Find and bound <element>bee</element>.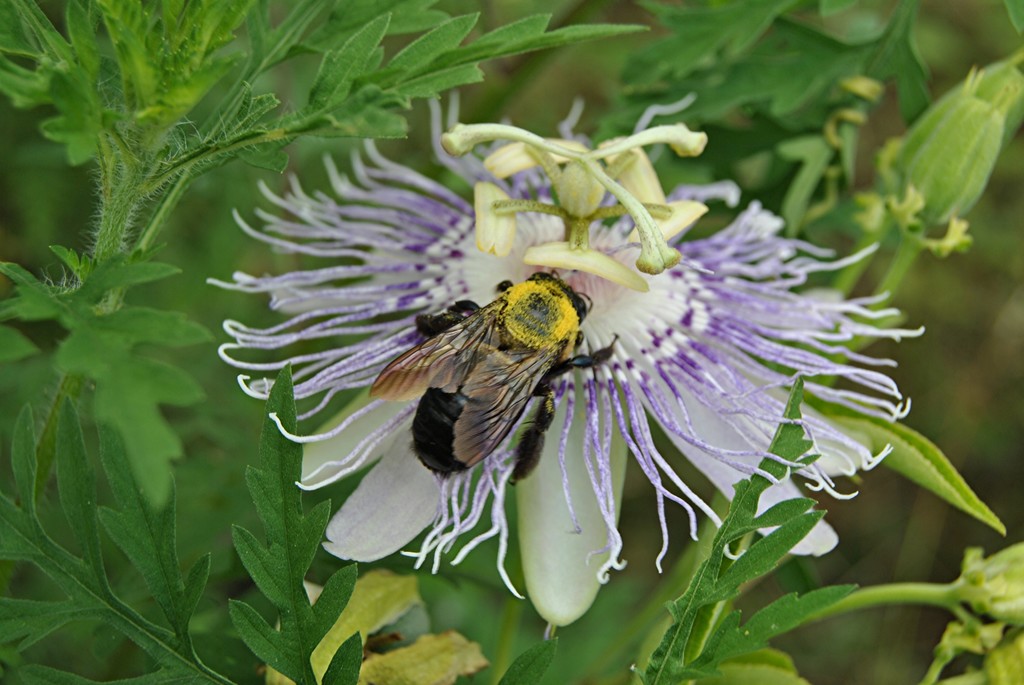
Bound: detection(362, 251, 606, 496).
